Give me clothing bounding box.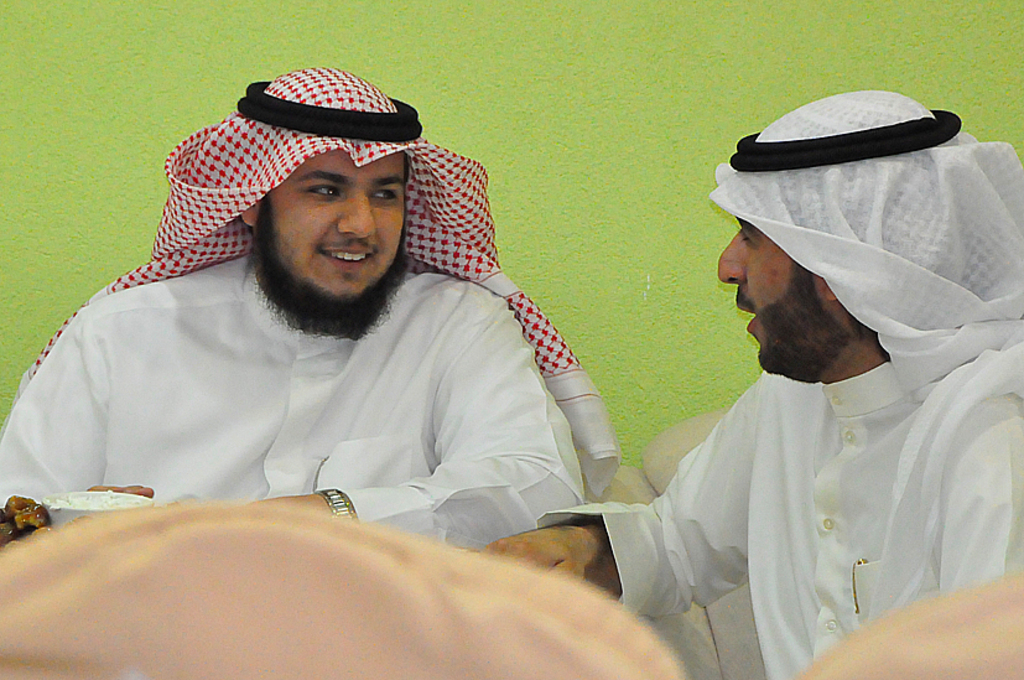
box=[536, 85, 1023, 679].
